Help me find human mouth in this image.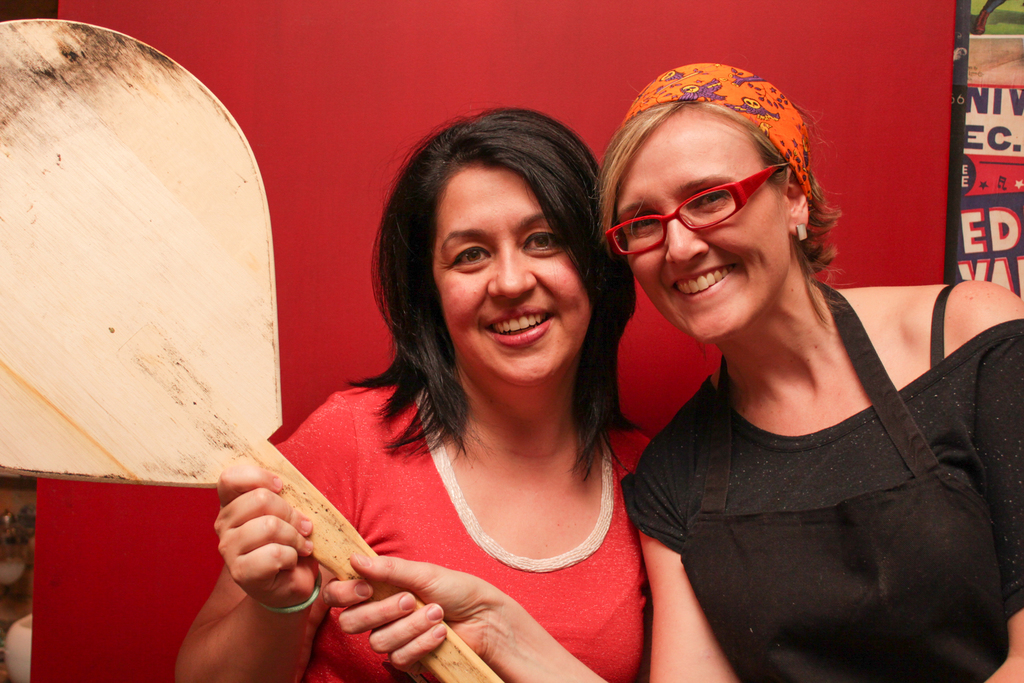
Found it: 482, 304, 561, 346.
